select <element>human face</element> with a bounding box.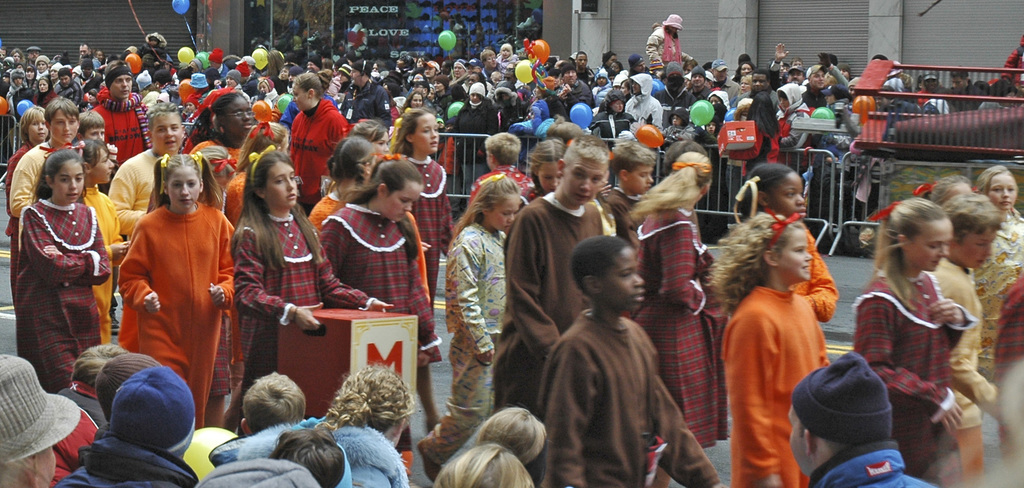
box(111, 75, 135, 100).
